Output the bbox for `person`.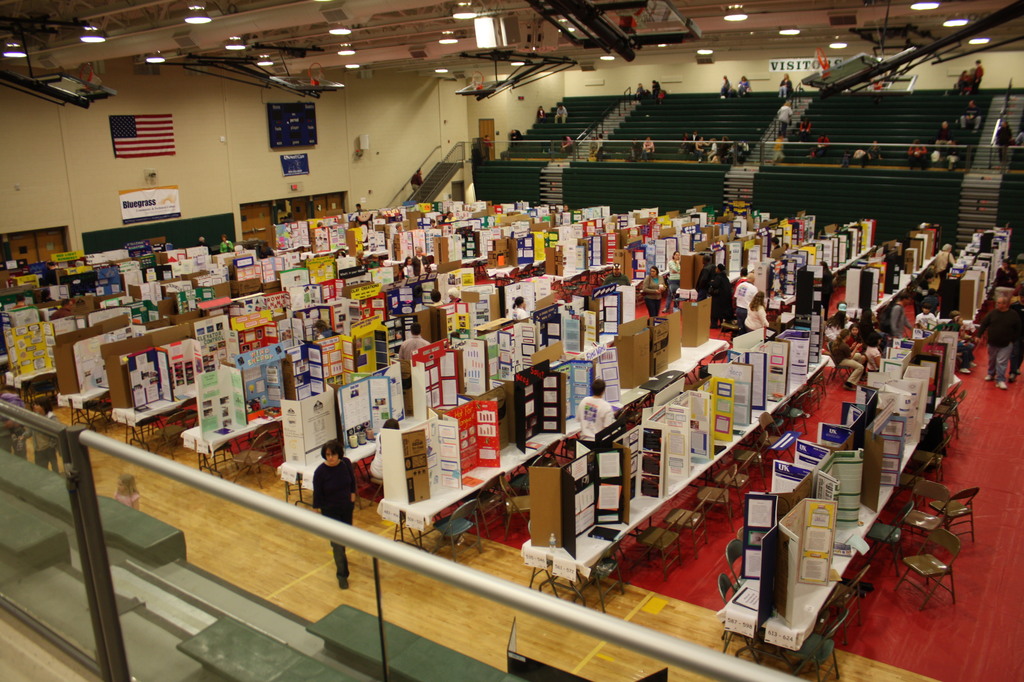
(left=396, top=323, right=432, bottom=373).
